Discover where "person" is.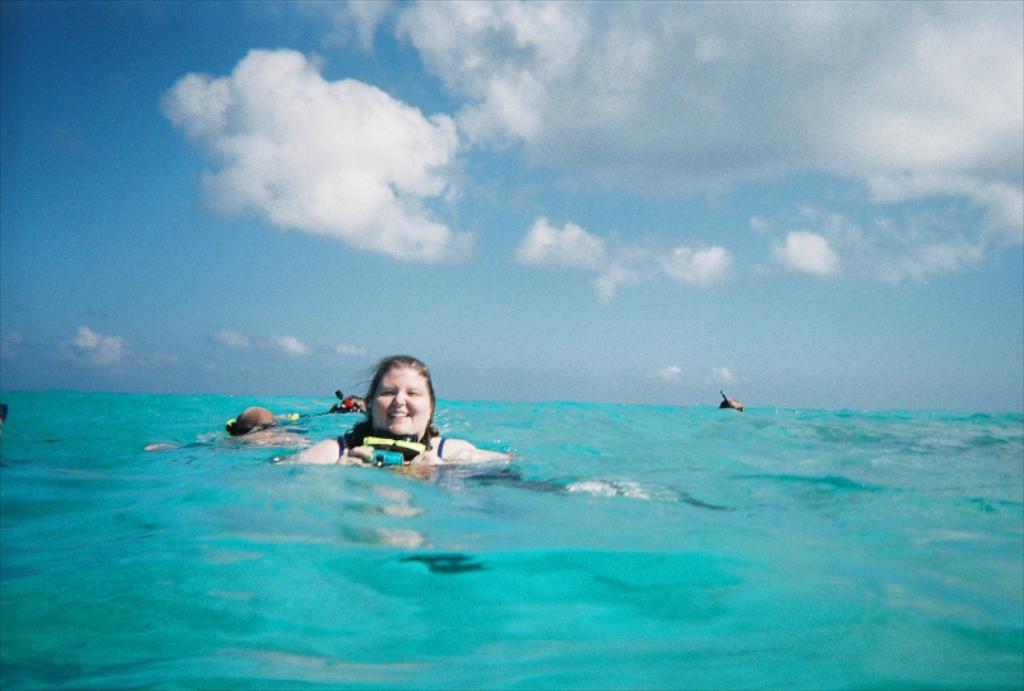
Discovered at 143, 404, 310, 450.
